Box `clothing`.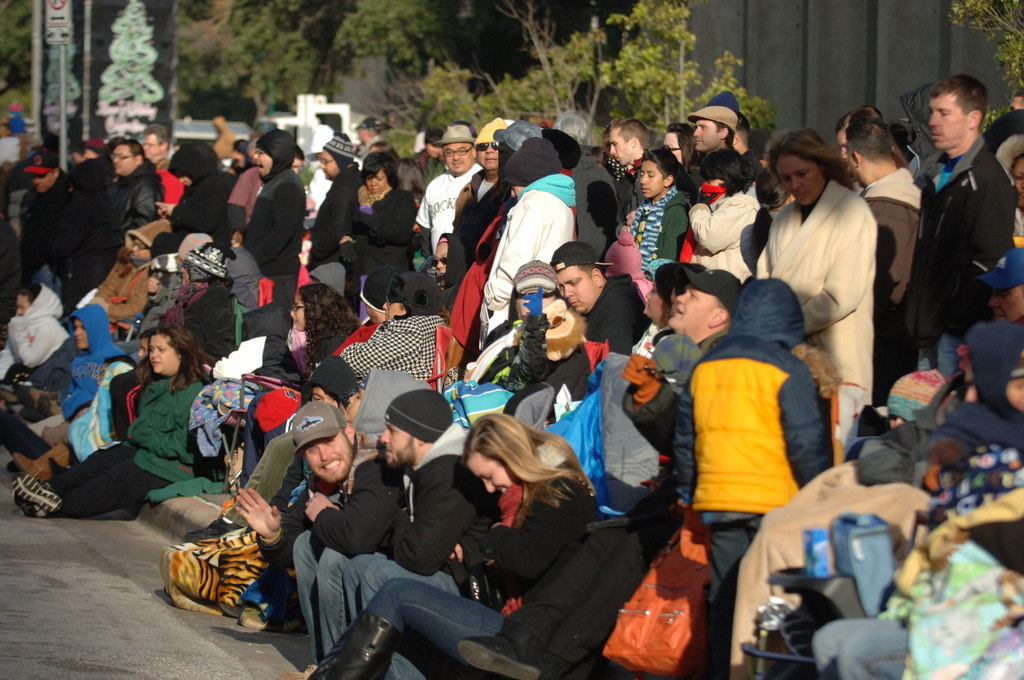
BBox(830, 382, 866, 432).
